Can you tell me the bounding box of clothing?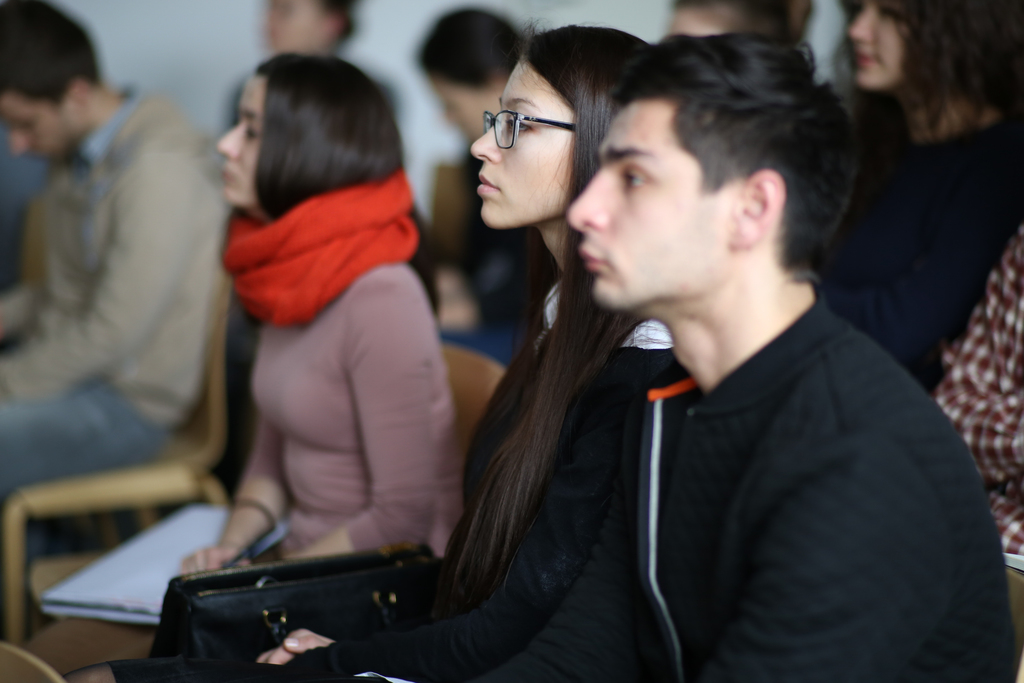
pyautogui.locateOnScreen(817, 115, 1023, 364).
